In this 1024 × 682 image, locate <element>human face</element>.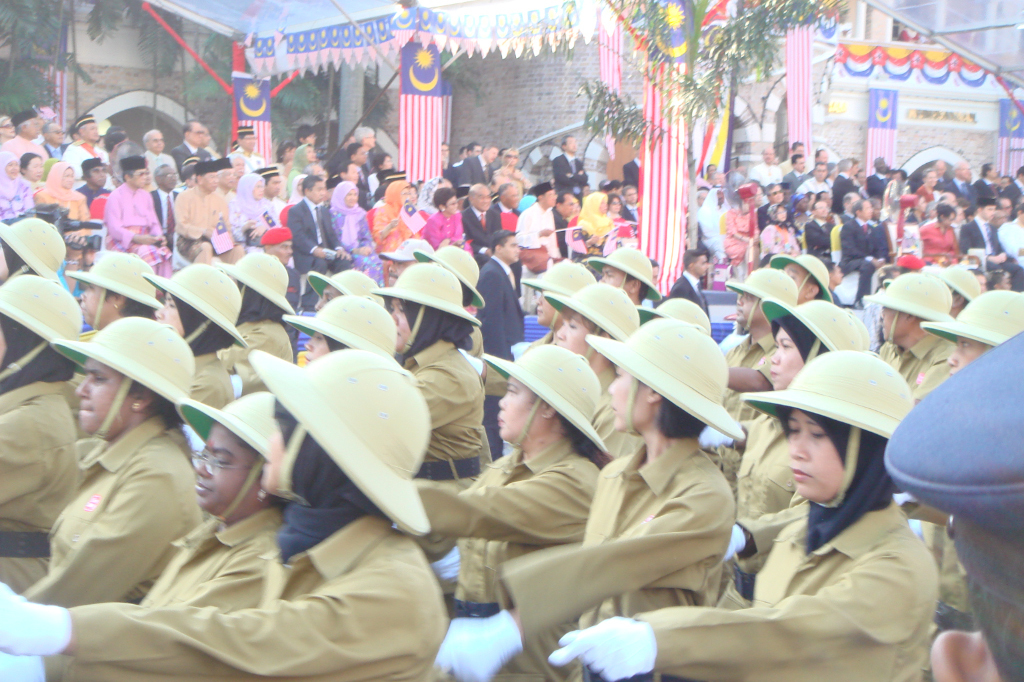
Bounding box: 792, 146, 804, 154.
